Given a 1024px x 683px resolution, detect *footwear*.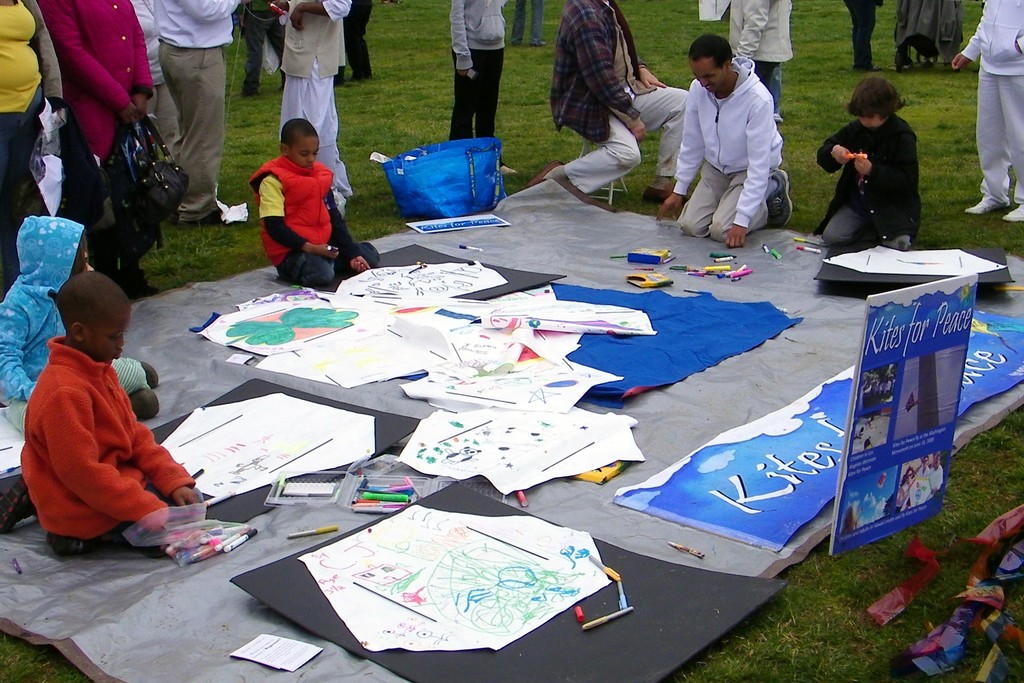
964:198:1001:214.
